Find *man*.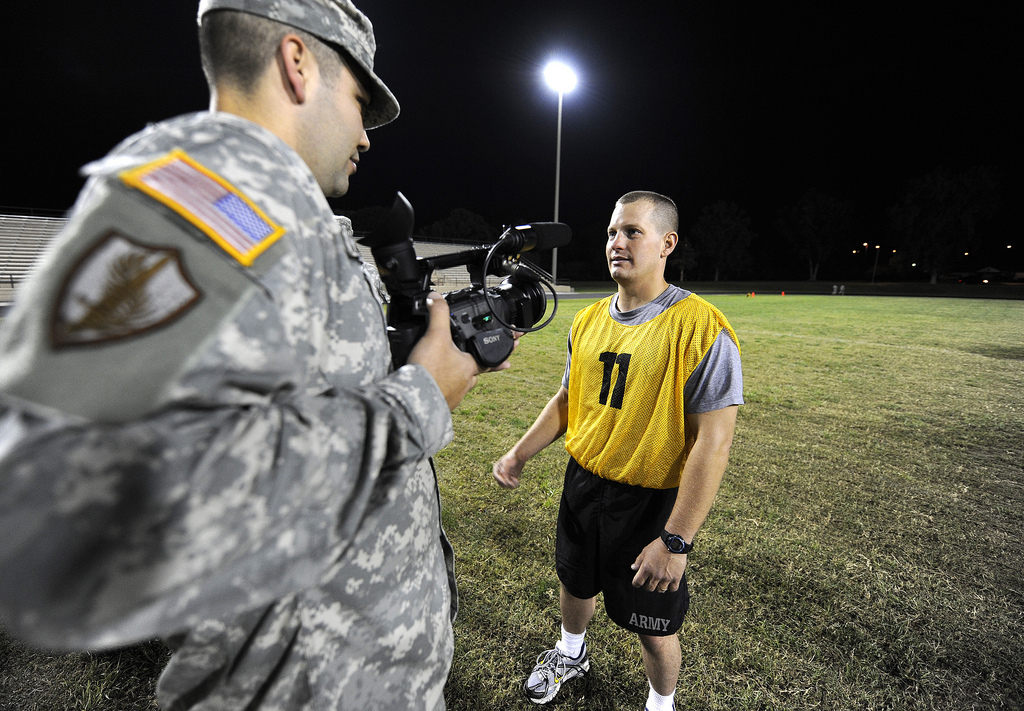
BBox(0, 0, 519, 710).
